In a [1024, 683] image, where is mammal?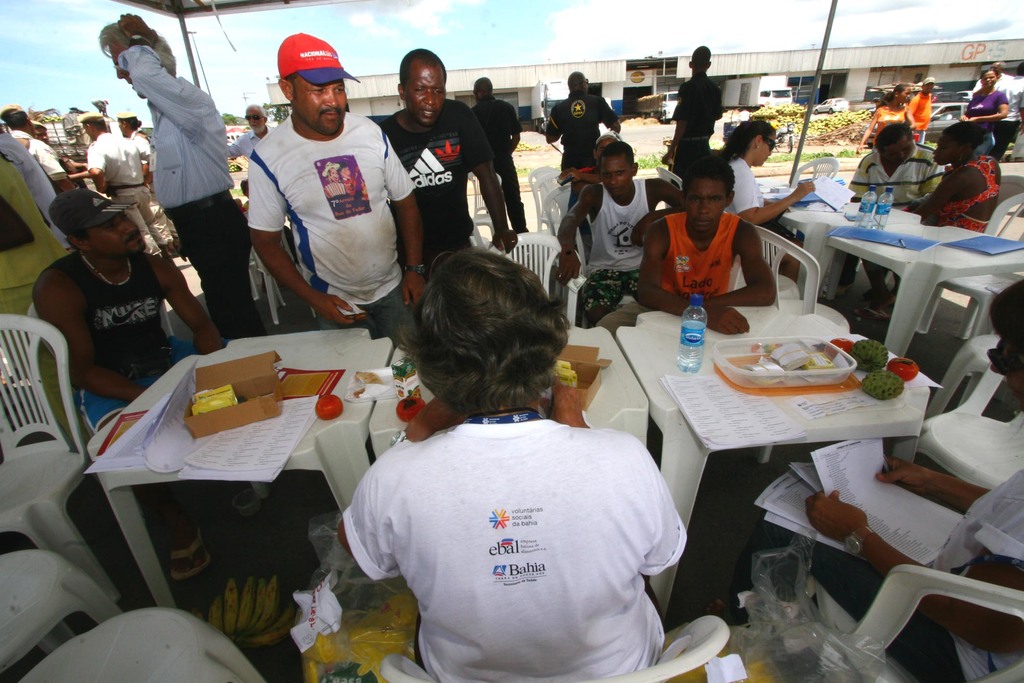
detection(225, 104, 277, 160).
